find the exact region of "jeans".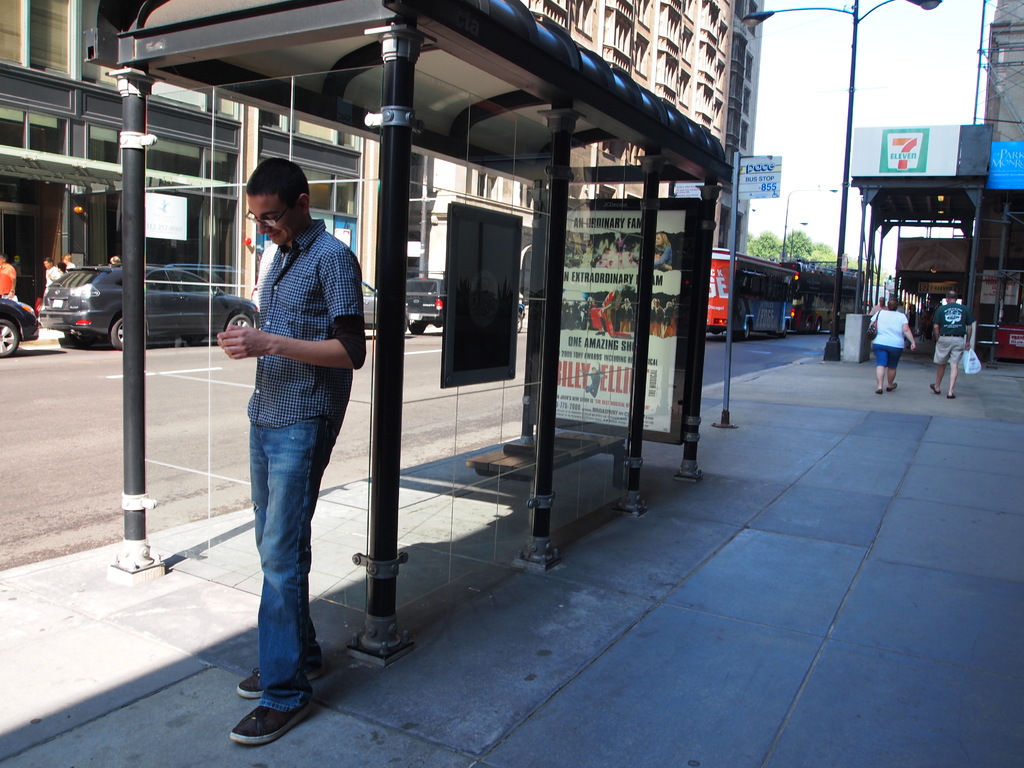
Exact region: 223:375:345:724.
